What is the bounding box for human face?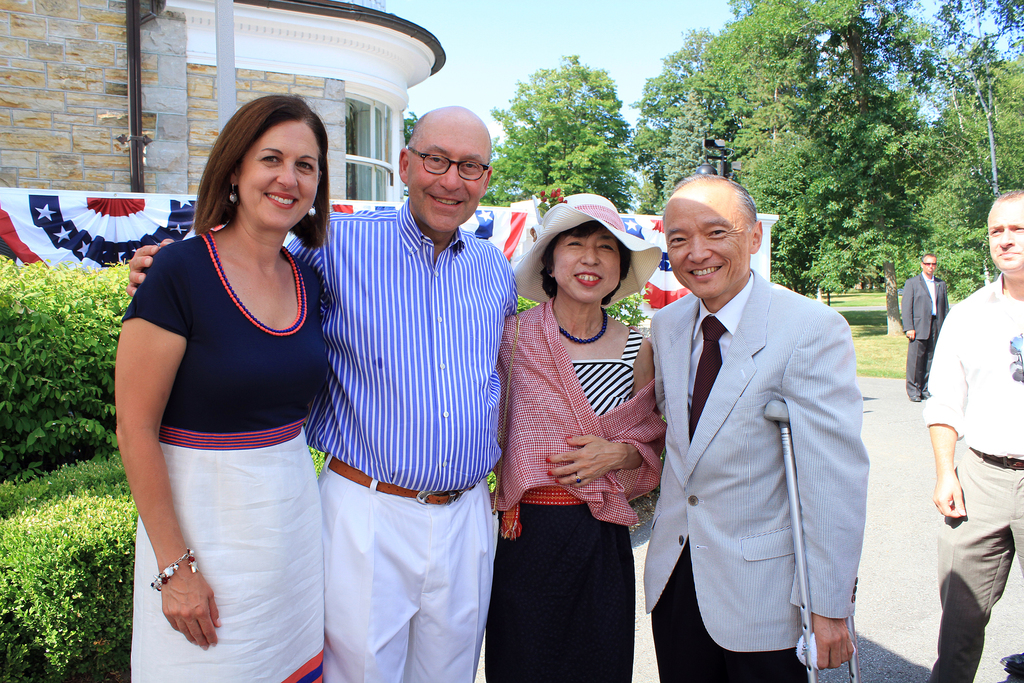
(408,125,488,234).
